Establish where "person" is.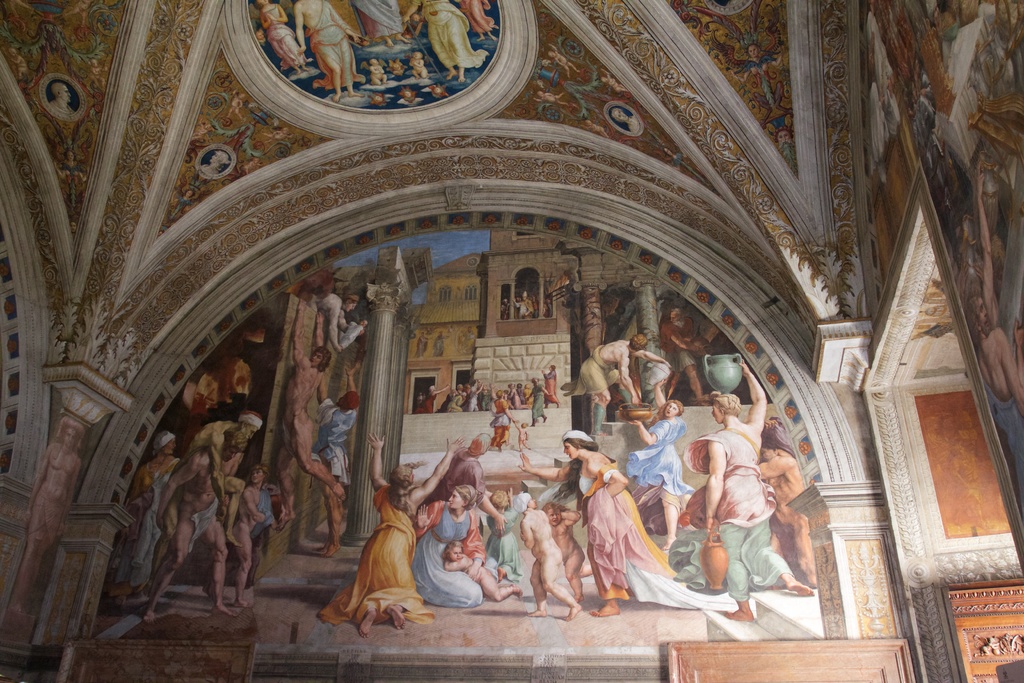
Established at (x1=412, y1=482, x2=486, y2=608).
